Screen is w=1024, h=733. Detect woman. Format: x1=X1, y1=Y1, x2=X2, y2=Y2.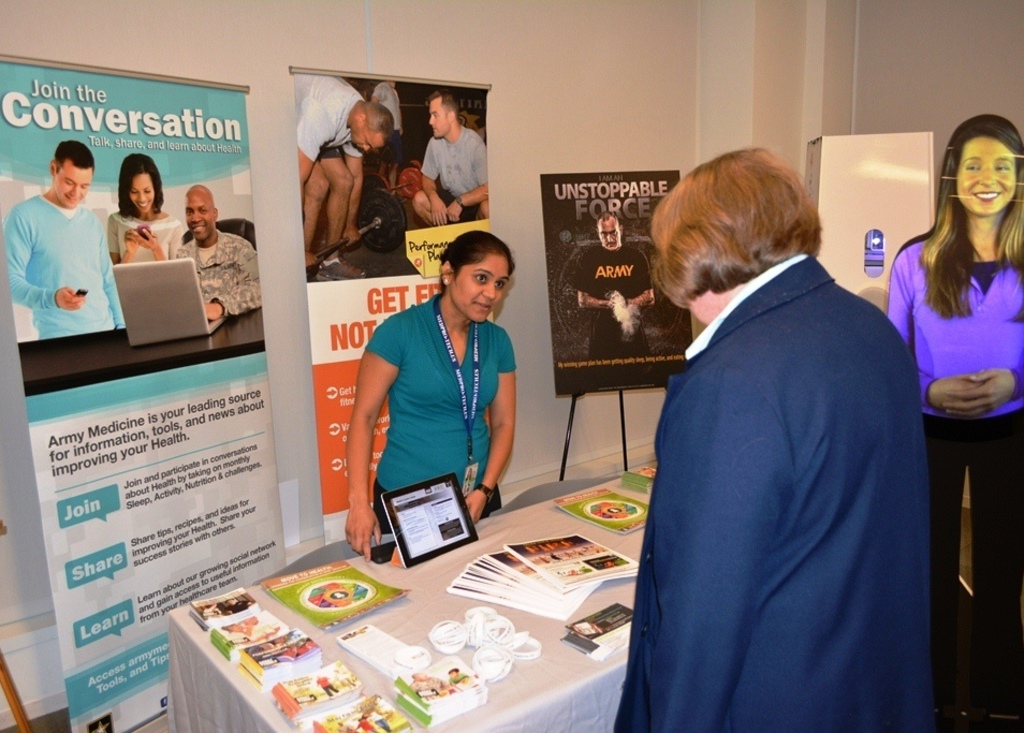
x1=361, y1=709, x2=387, y2=732.
